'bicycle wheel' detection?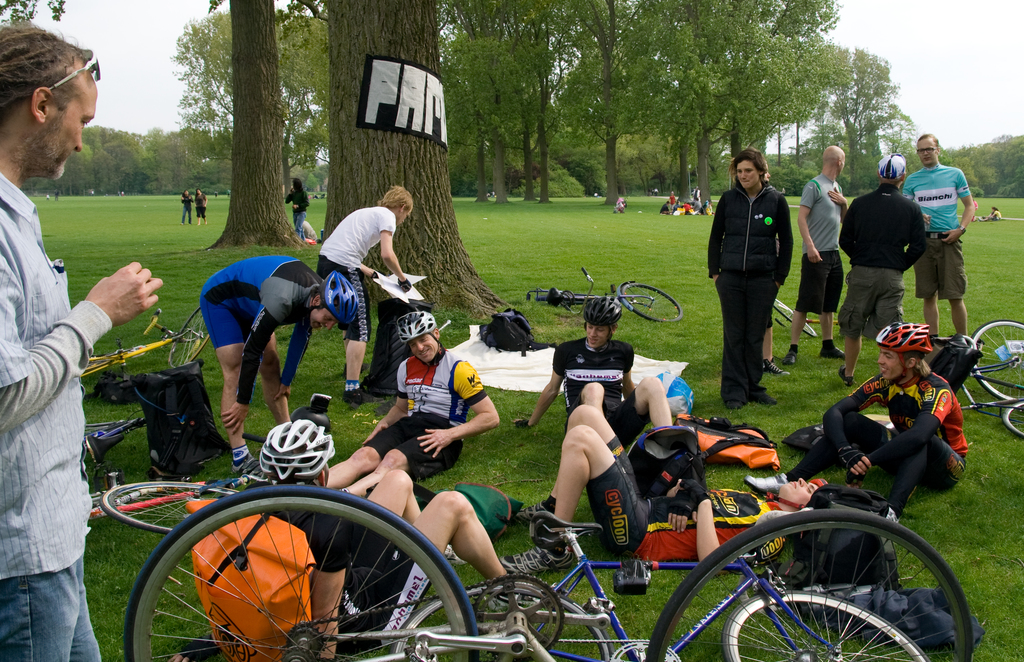
{"x1": 169, "y1": 307, "x2": 215, "y2": 367}
